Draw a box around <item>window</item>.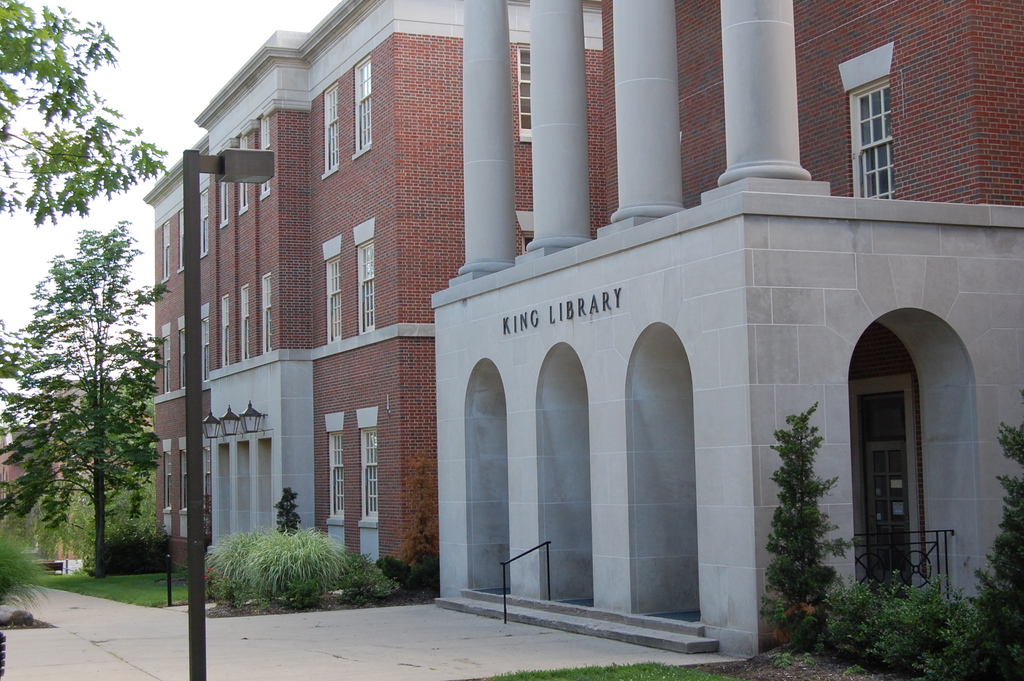
[360, 429, 375, 518].
